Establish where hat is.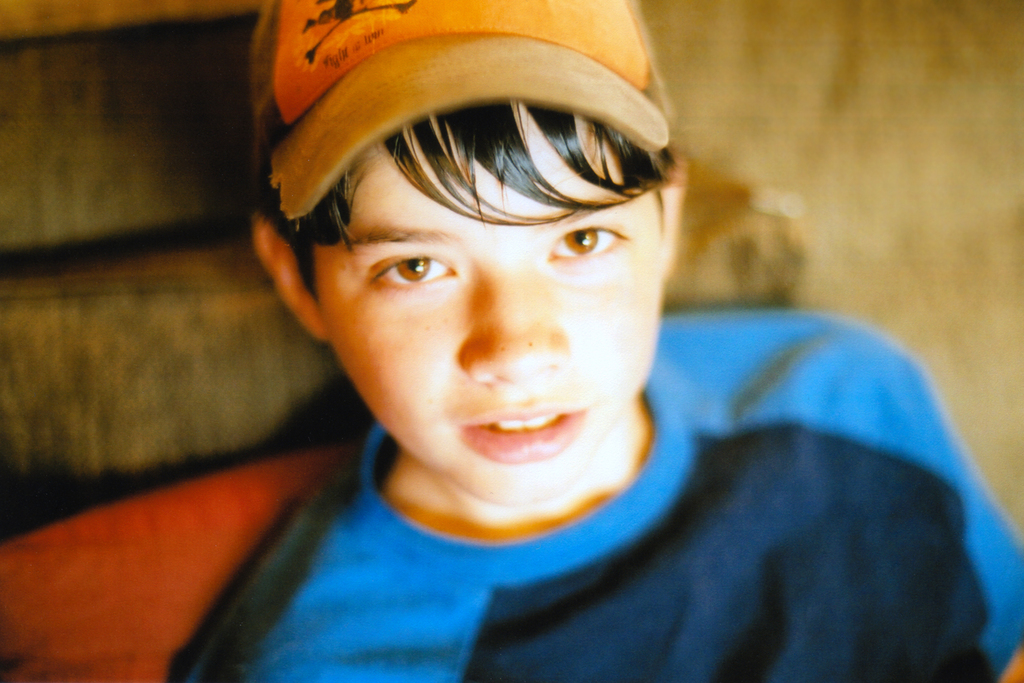
Established at detection(244, 0, 674, 219).
